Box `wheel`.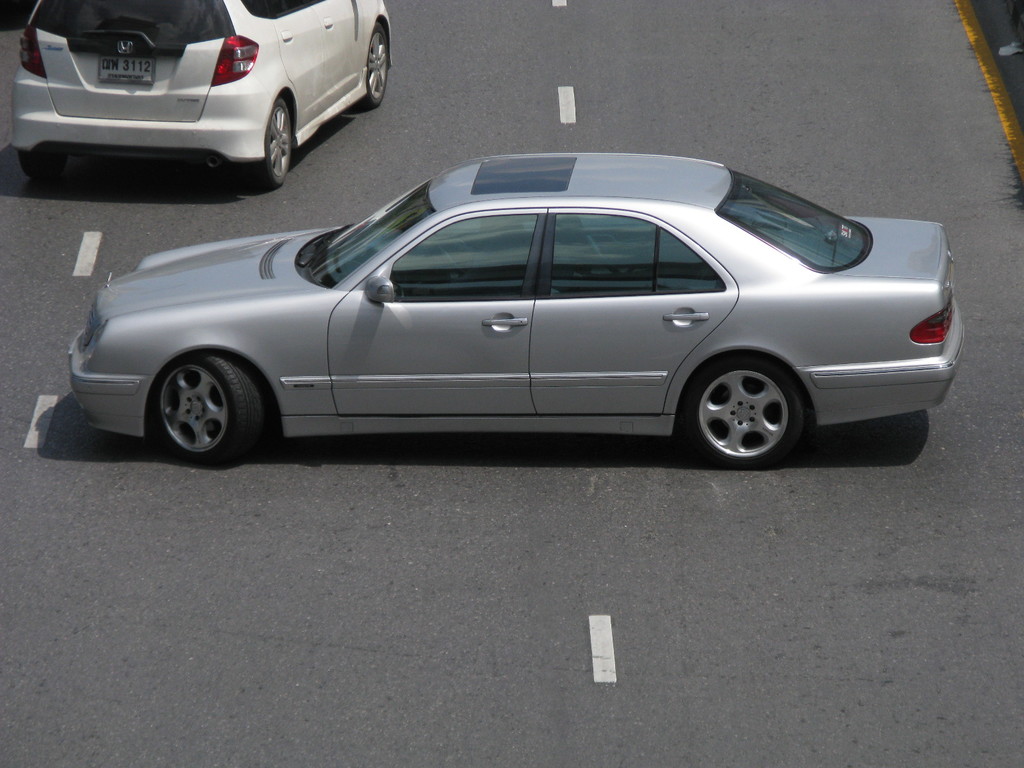
box(248, 97, 292, 189).
